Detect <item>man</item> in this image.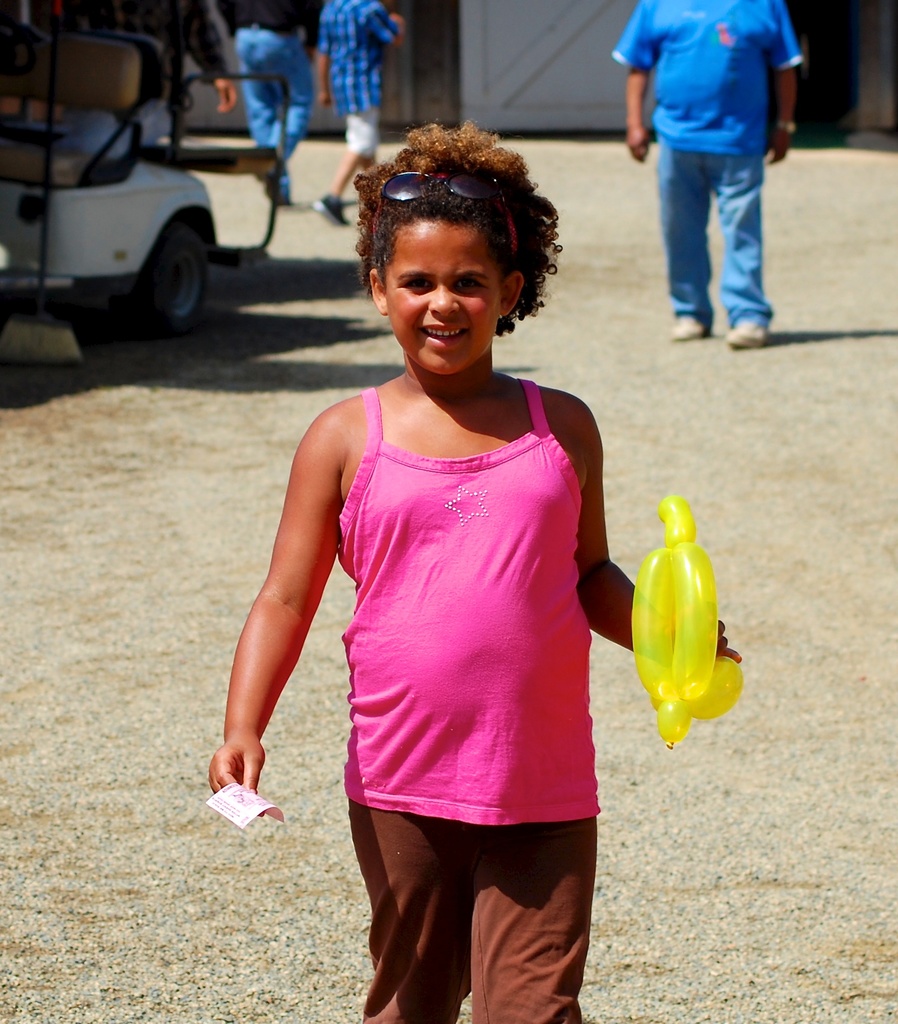
Detection: [left=627, top=0, right=810, bottom=328].
